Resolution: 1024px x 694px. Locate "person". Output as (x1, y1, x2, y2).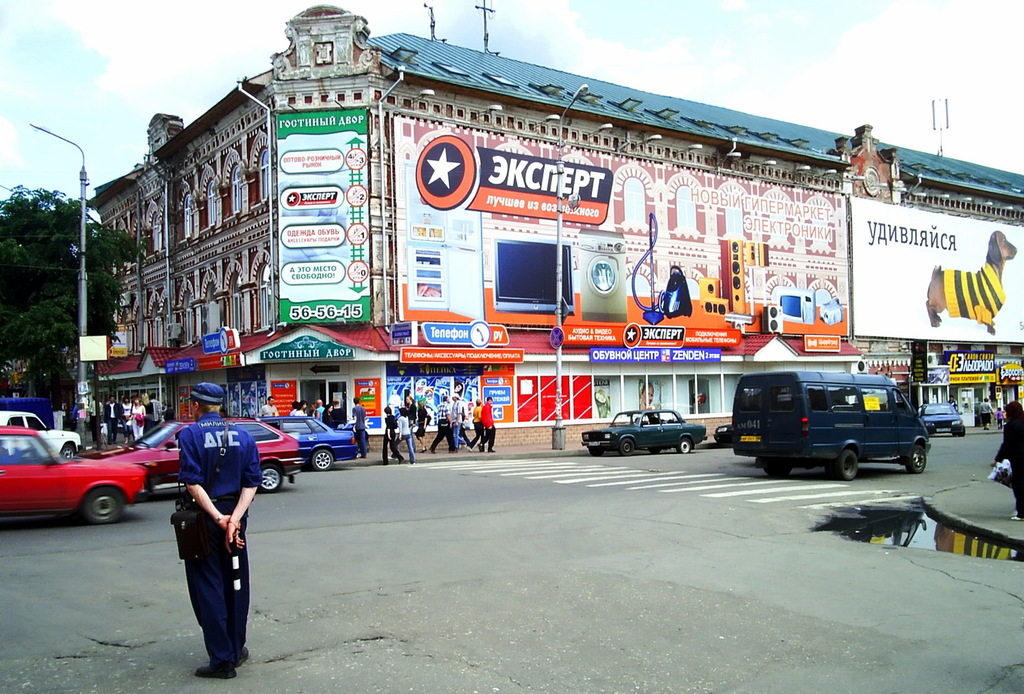
(484, 396, 495, 450).
